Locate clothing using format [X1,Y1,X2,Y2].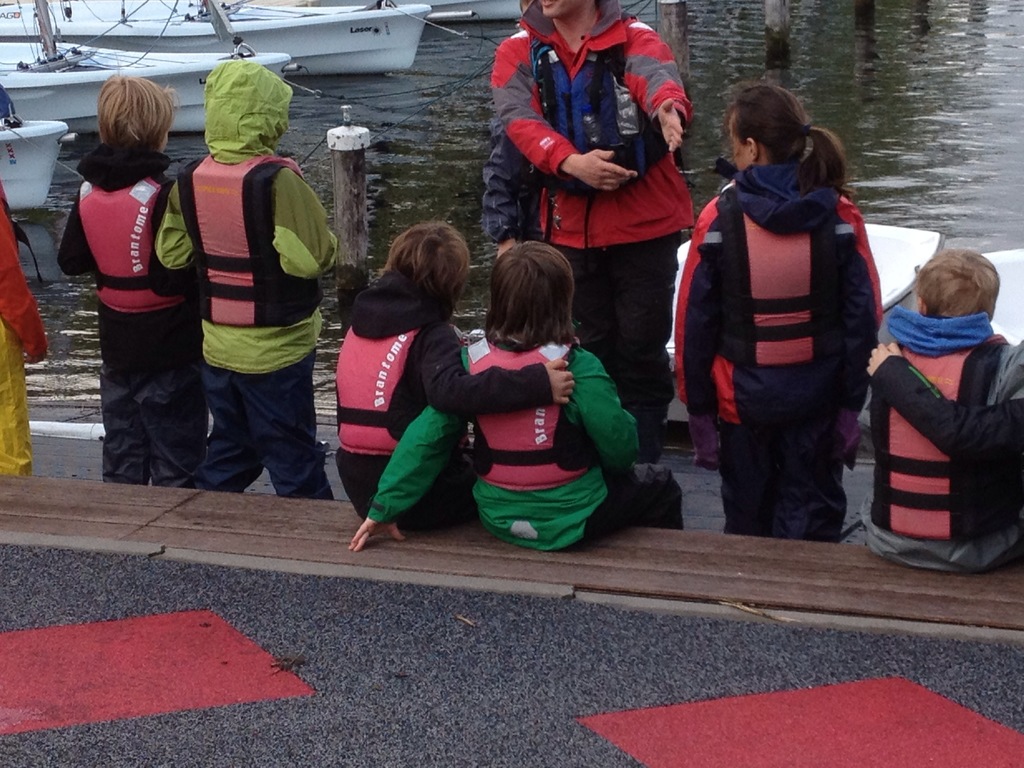
[670,166,879,543].
